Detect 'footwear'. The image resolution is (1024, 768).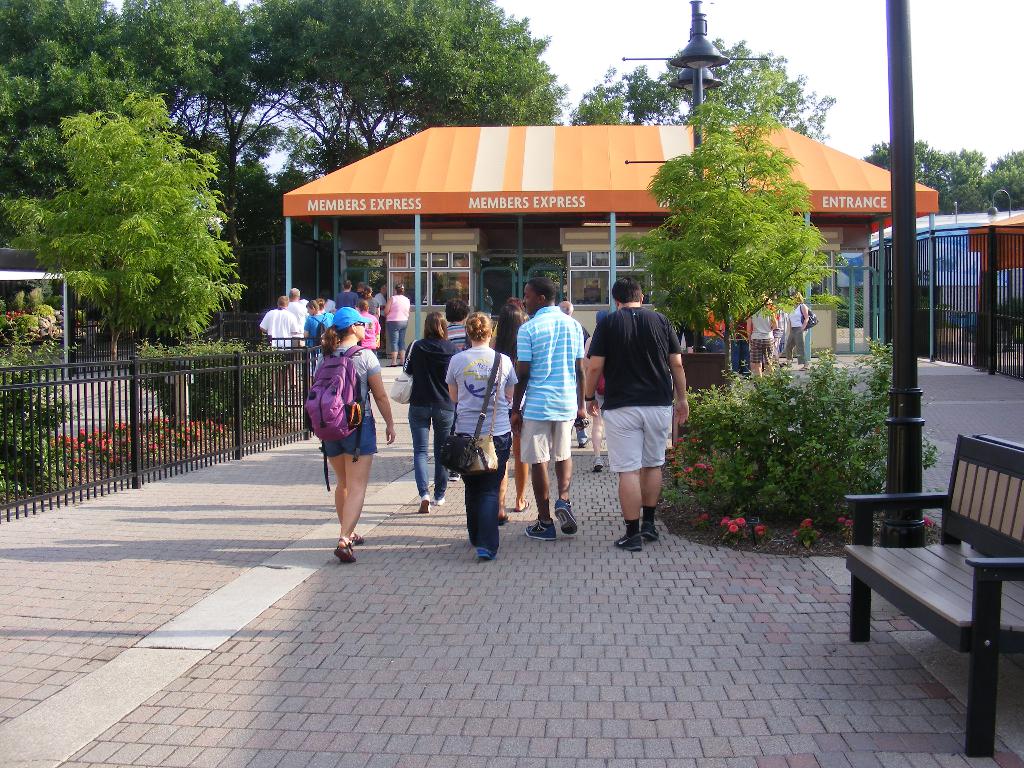
locate(644, 524, 663, 540).
